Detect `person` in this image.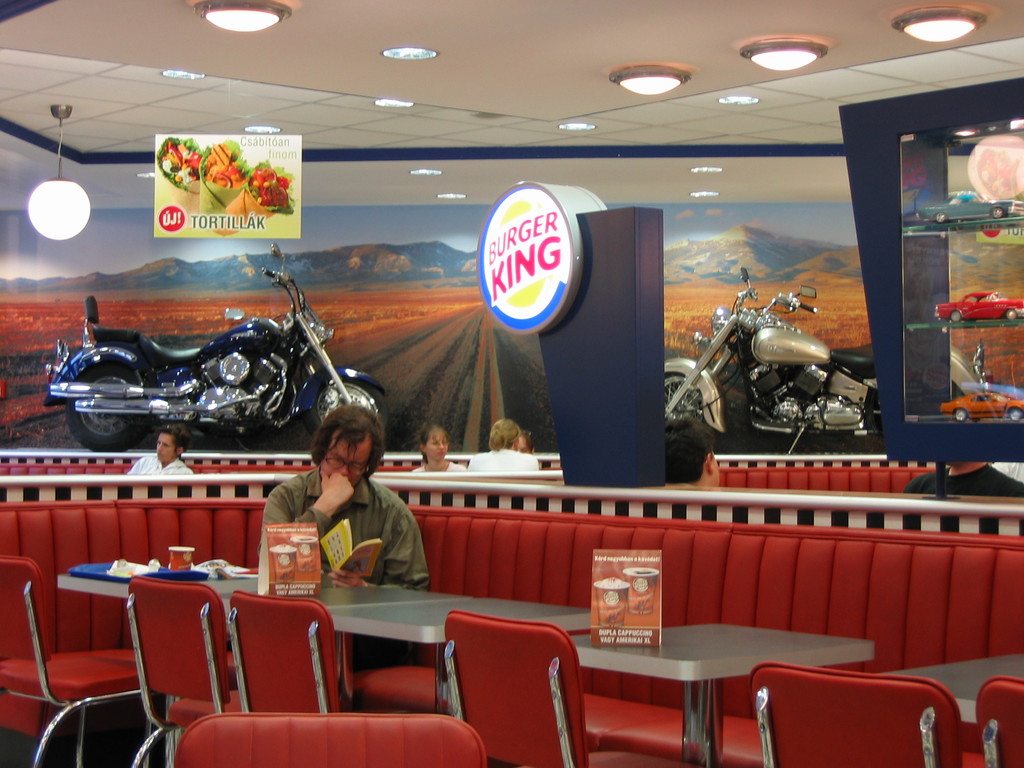
Detection: crop(417, 425, 472, 472).
